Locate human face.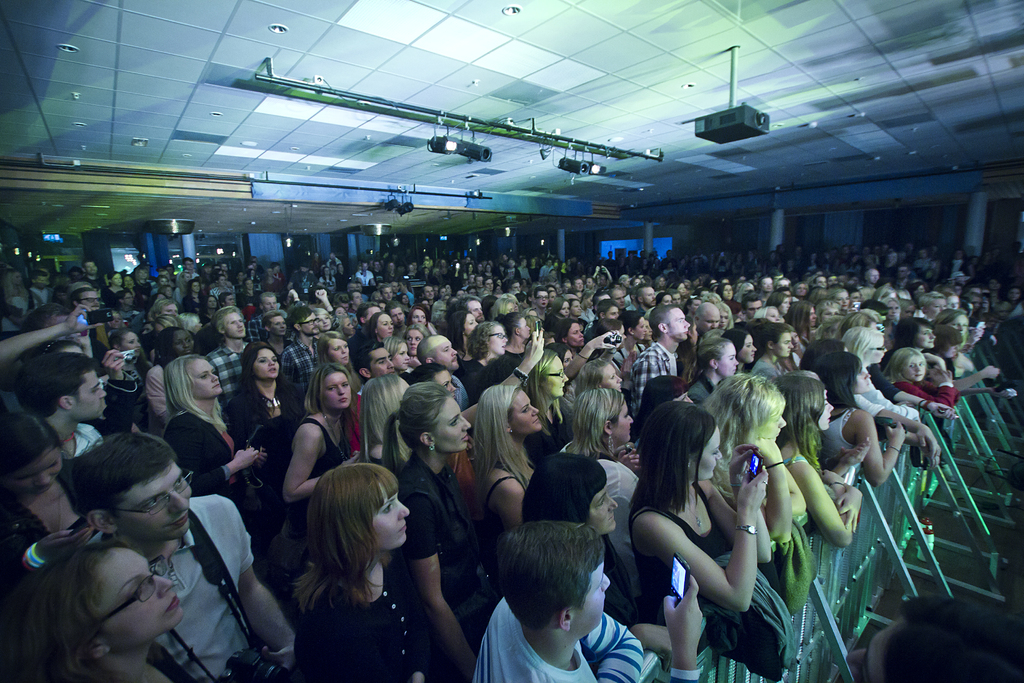
Bounding box: select_region(925, 297, 944, 318).
